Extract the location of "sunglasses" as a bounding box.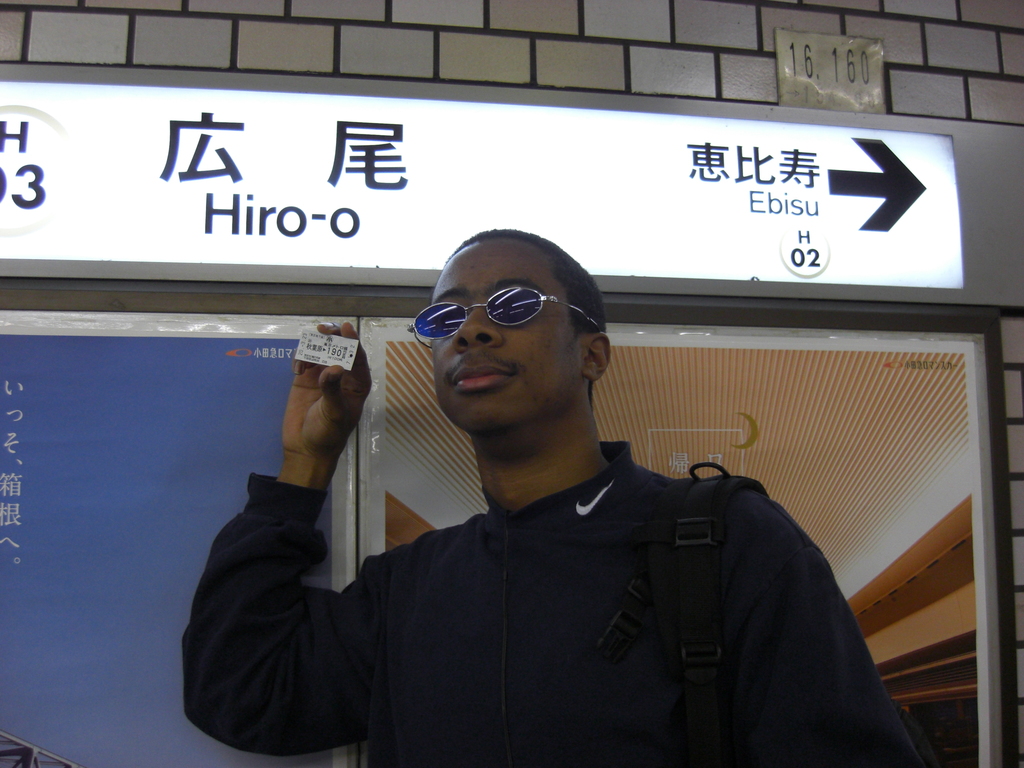
crop(408, 282, 602, 349).
